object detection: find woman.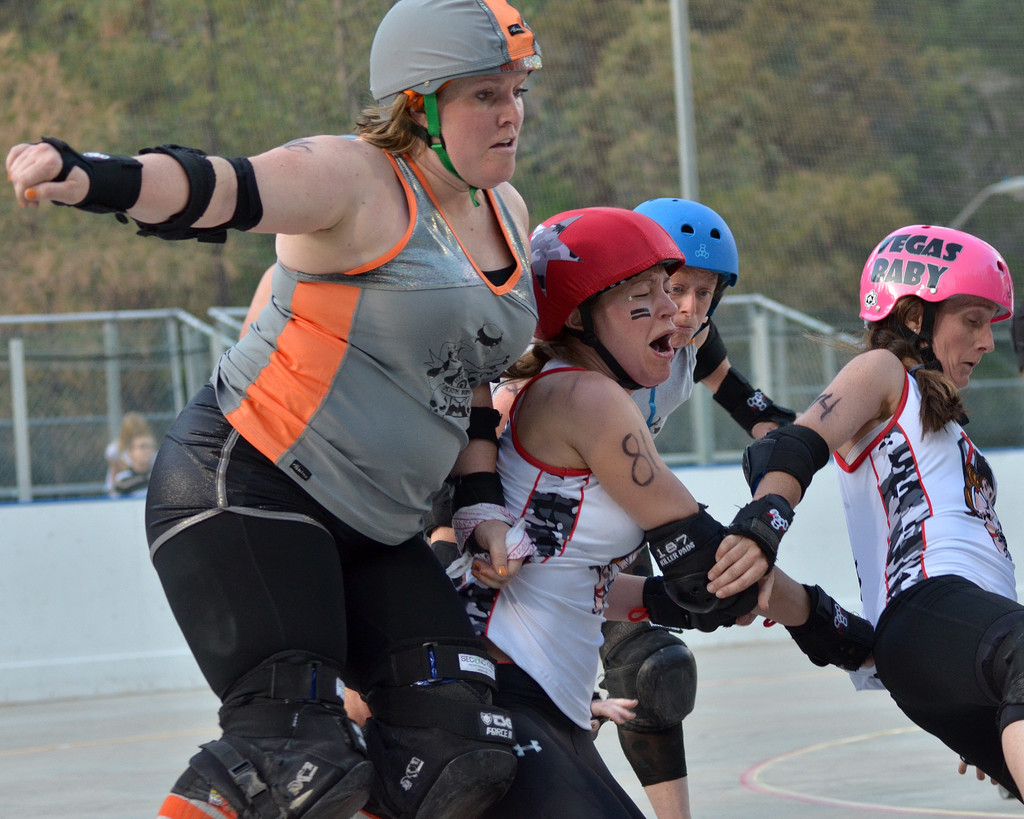
bbox=[4, 0, 543, 818].
